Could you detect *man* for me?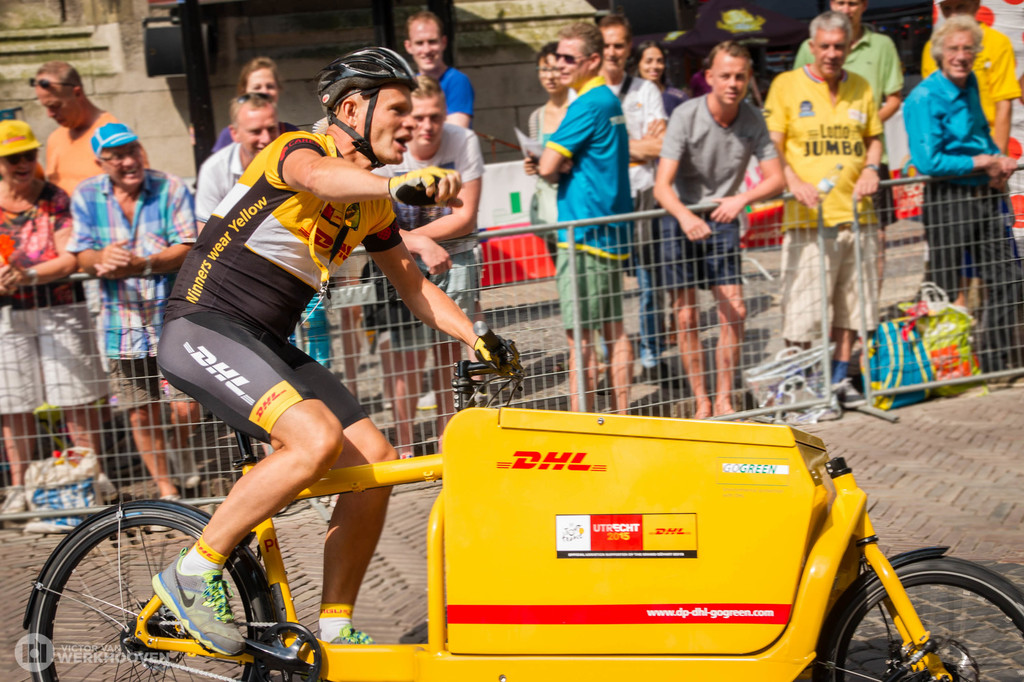
Detection result: 794,0,900,293.
